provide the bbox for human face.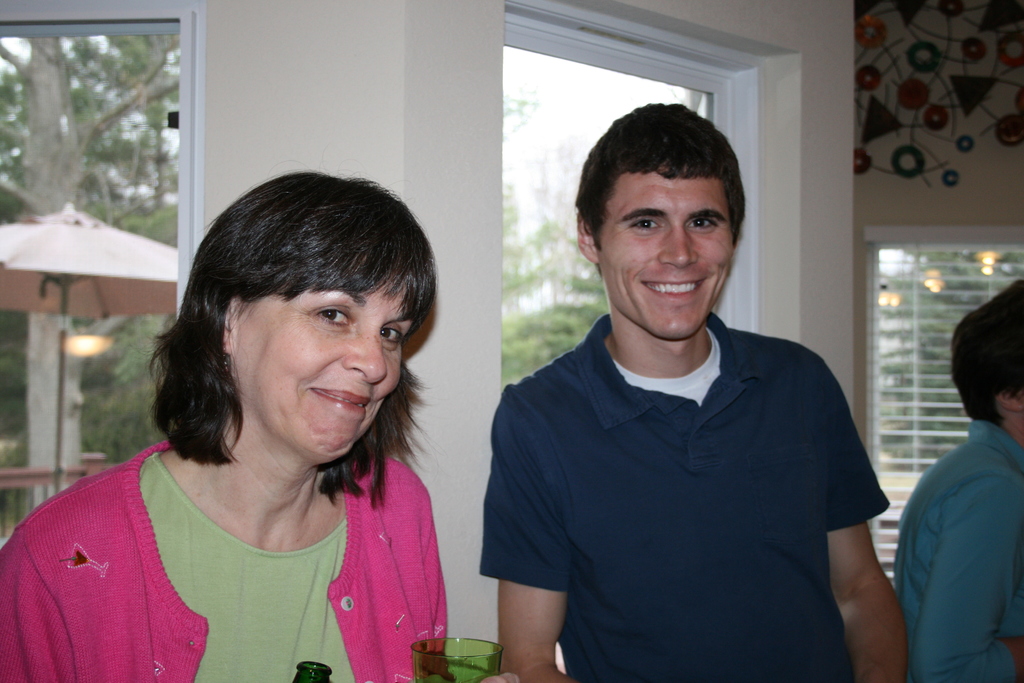
BBox(236, 276, 409, 462).
